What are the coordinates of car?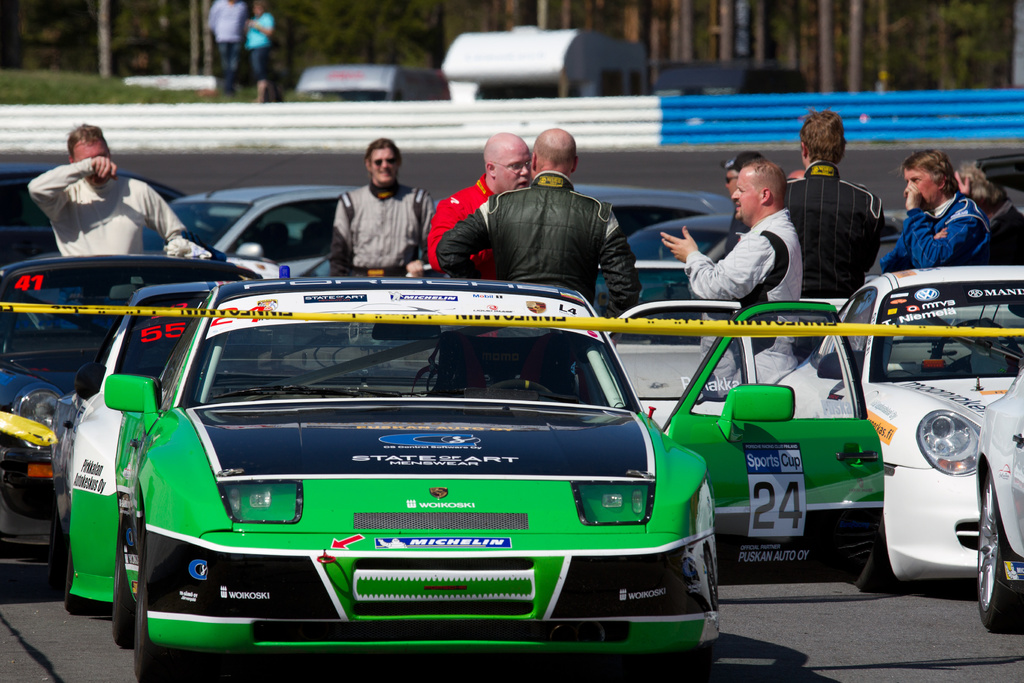
x1=0 y1=242 x2=291 y2=575.
